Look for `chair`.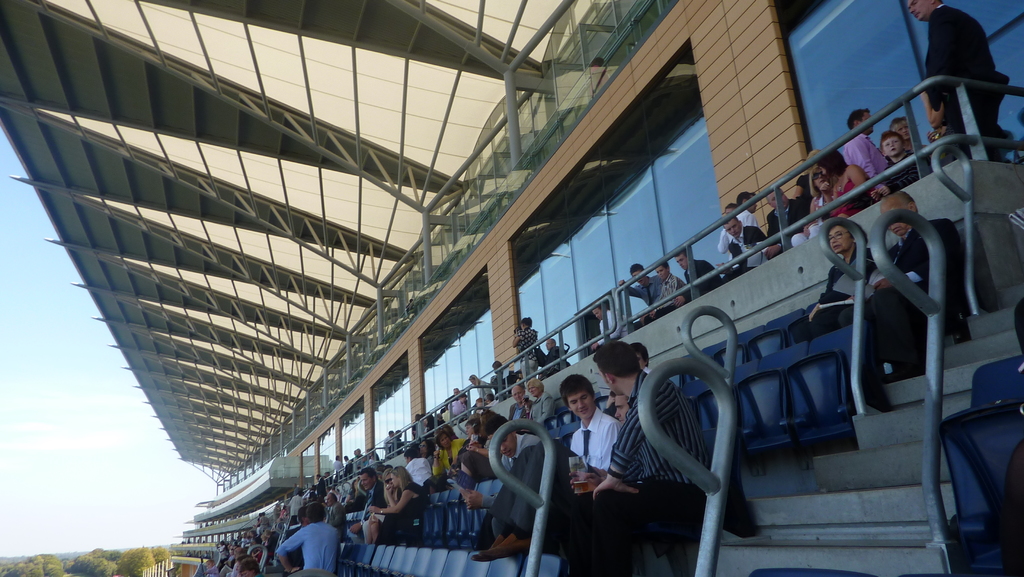
Found: (x1=356, y1=540, x2=375, y2=576).
